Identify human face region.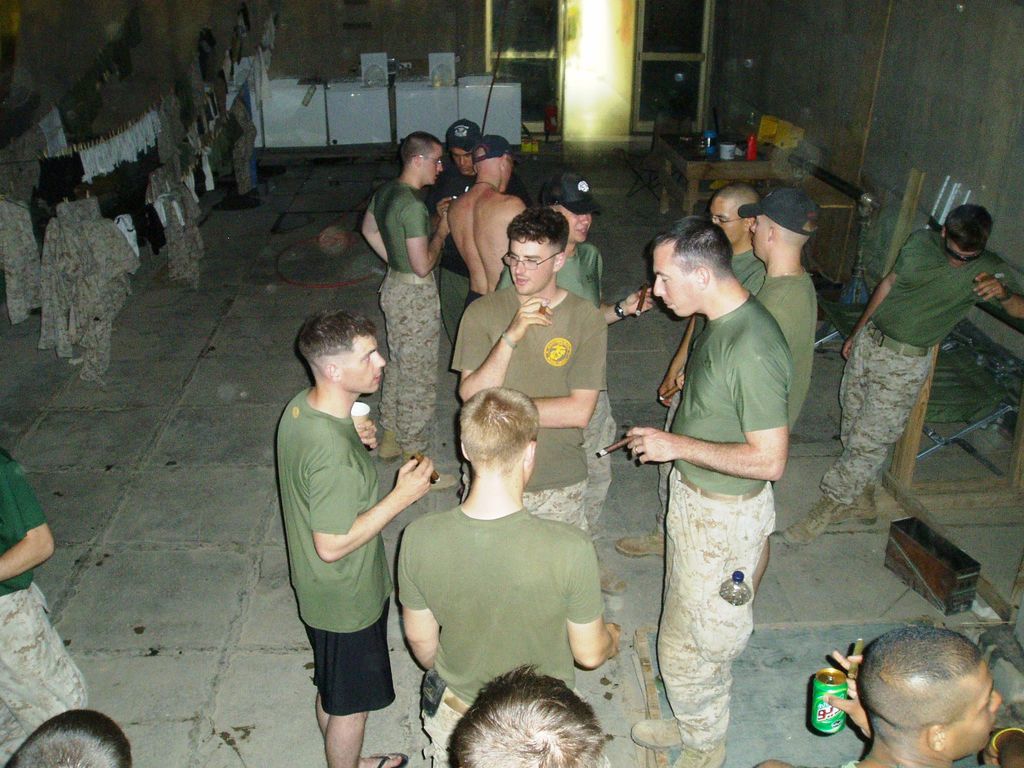
Region: Rect(339, 335, 387, 393).
